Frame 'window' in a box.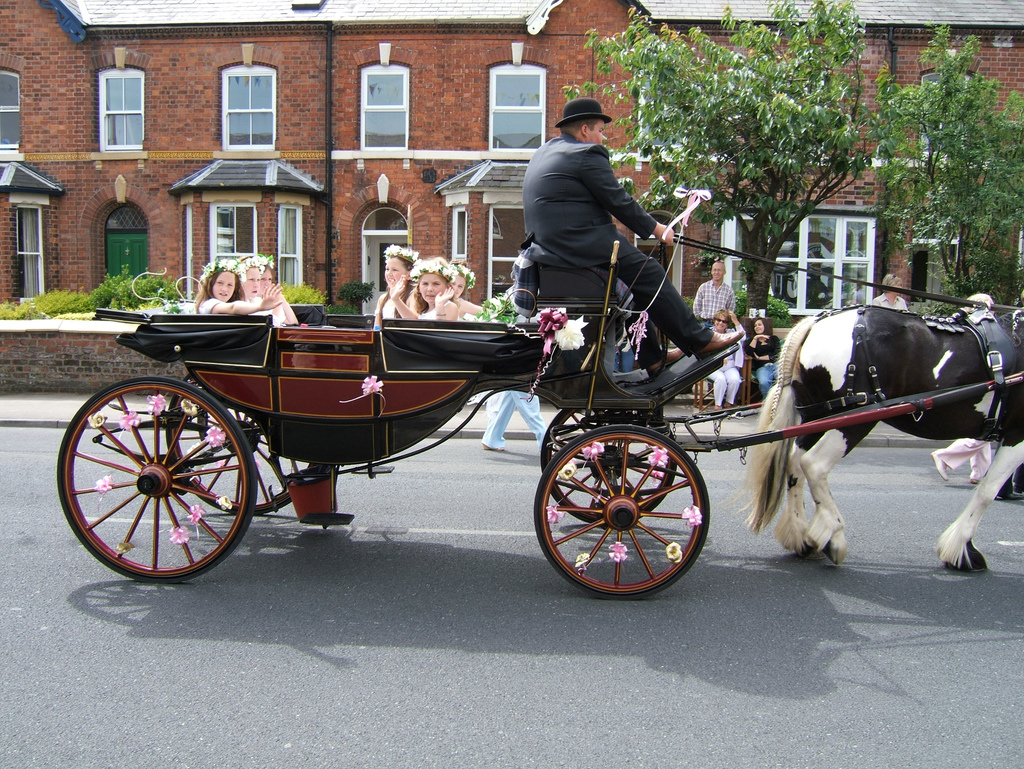
223, 63, 274, 149.
